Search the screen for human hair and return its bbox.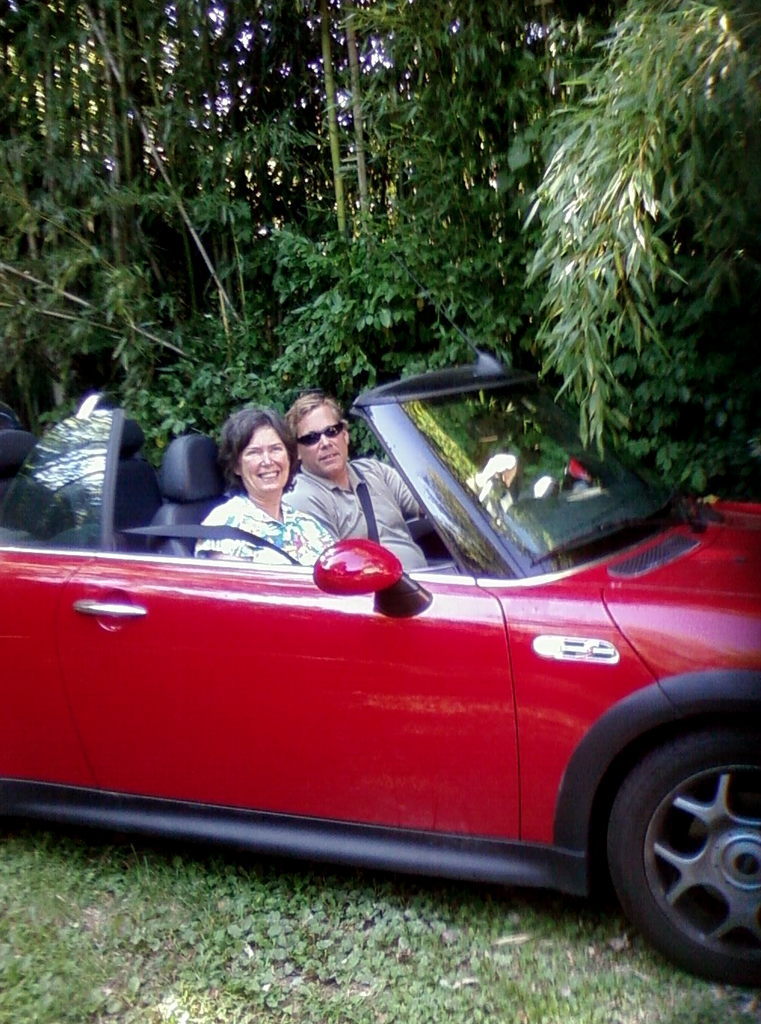
Found: (x1=211, y1=400, x2=289, y2=512).
